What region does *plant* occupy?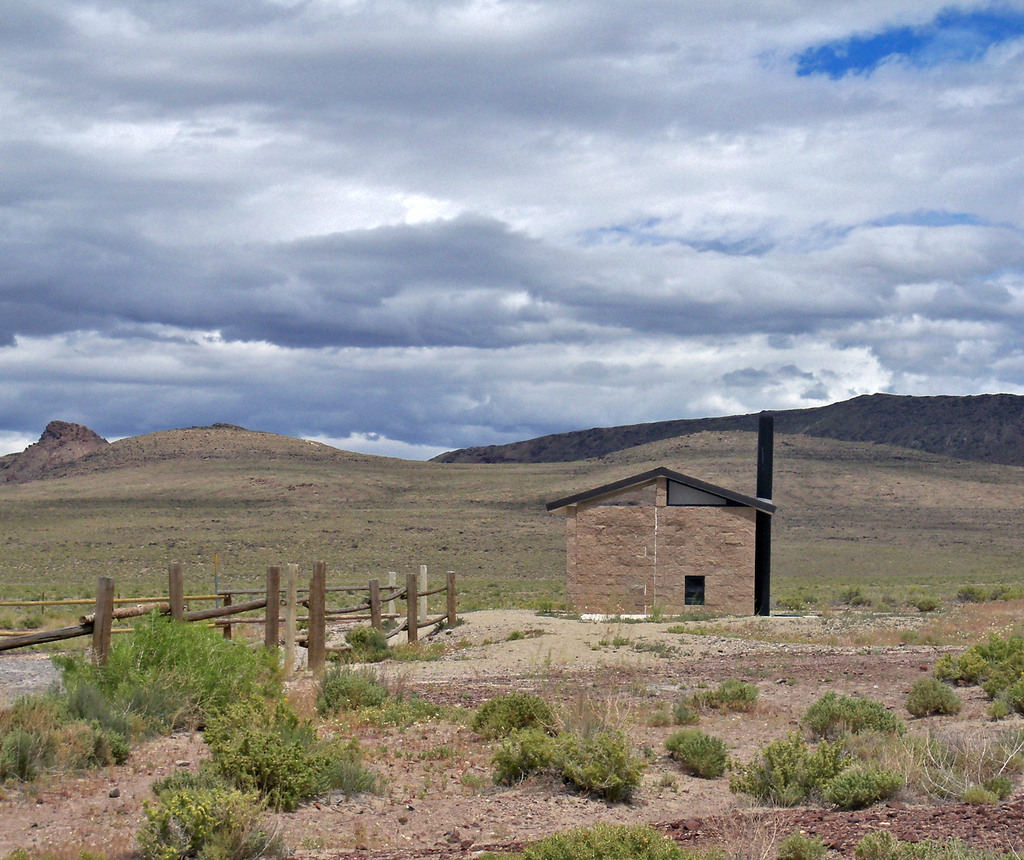
[left=662, top=712, right=731, bottom=800].
